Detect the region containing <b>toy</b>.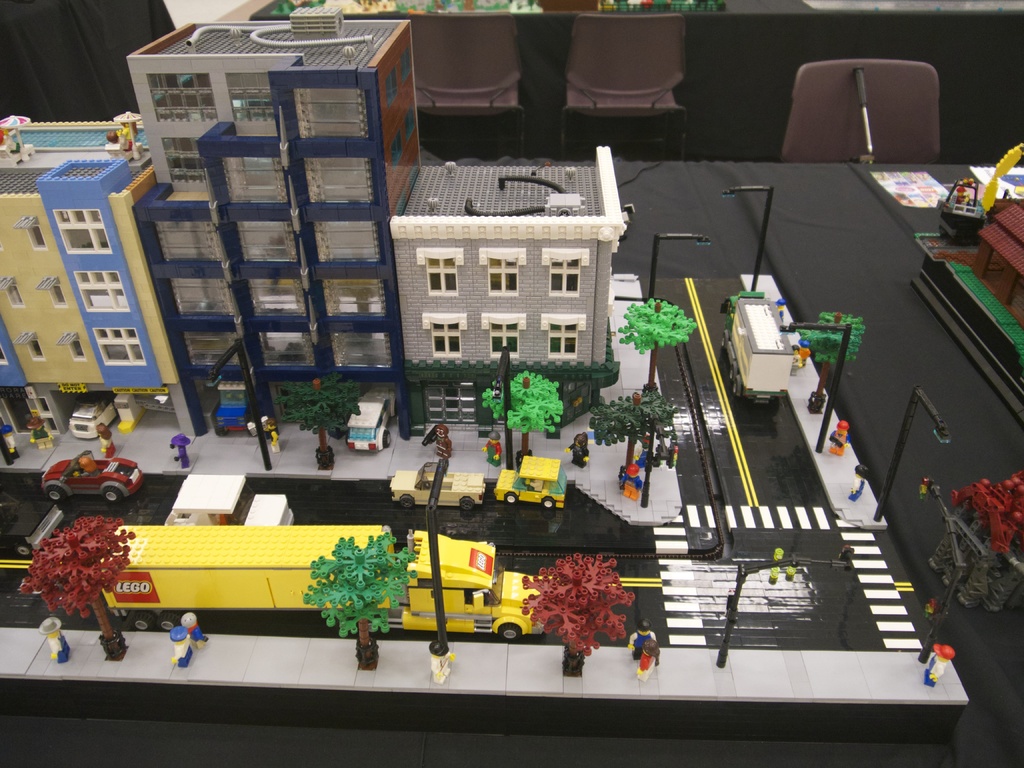
{"x1": 431, "y1": 425, "x2": 452, "y2": 462}.
